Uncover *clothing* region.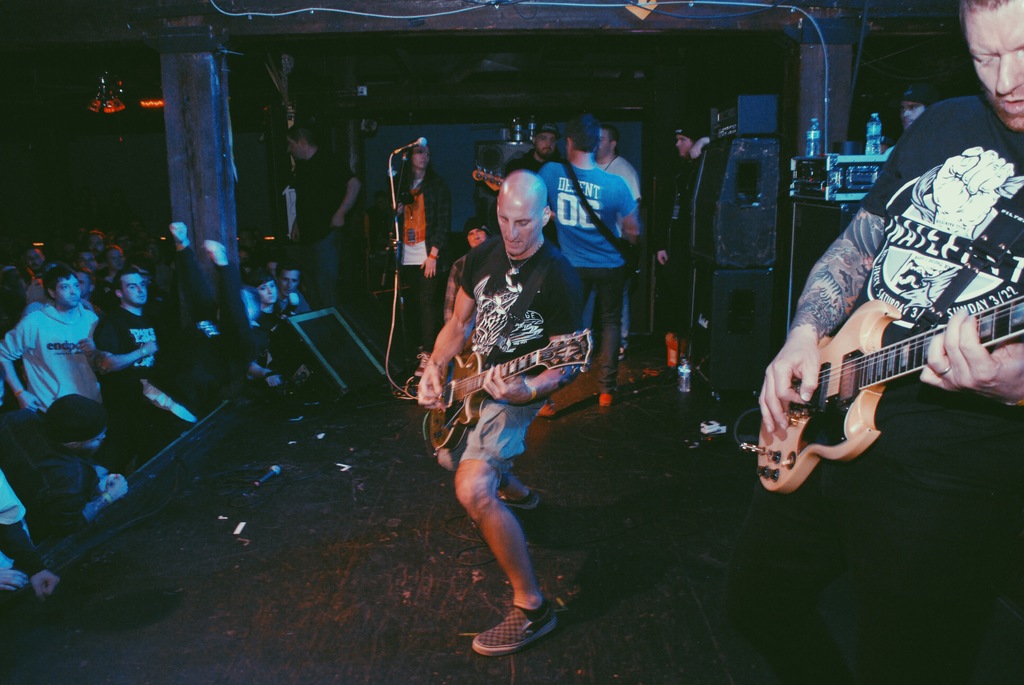
Uncovered: (857, 95, 1023, 405).
